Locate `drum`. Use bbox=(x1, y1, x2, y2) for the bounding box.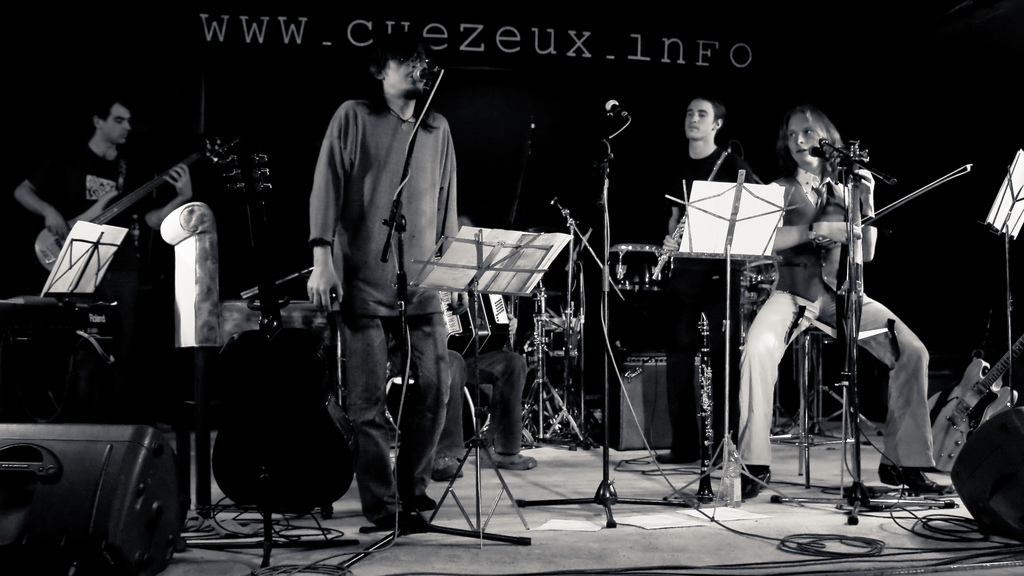
bbox=(537, 320, 578, 352).
